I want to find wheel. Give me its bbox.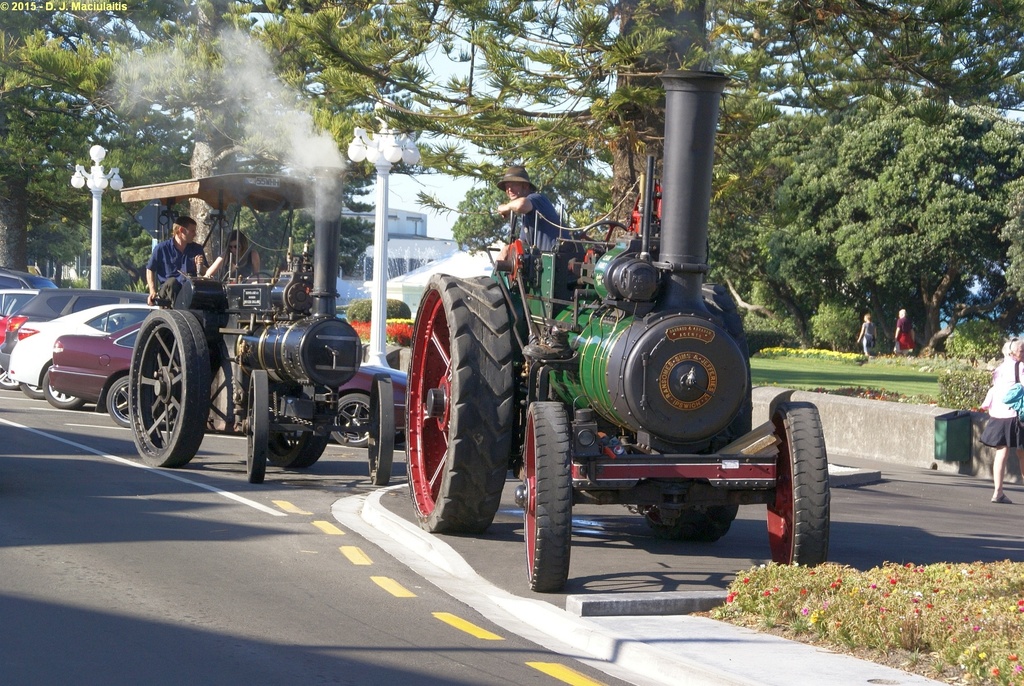
Rect(0, 361, 20, 388).
